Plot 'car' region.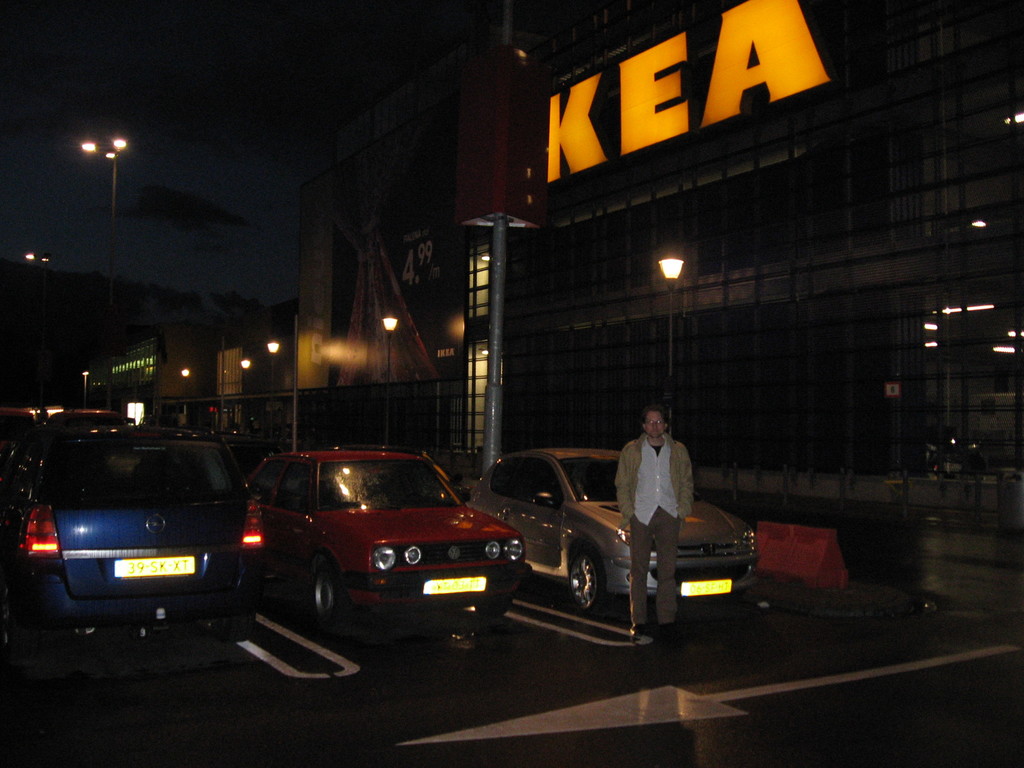
Plotted at BBox(3, 415, 267, 641).
